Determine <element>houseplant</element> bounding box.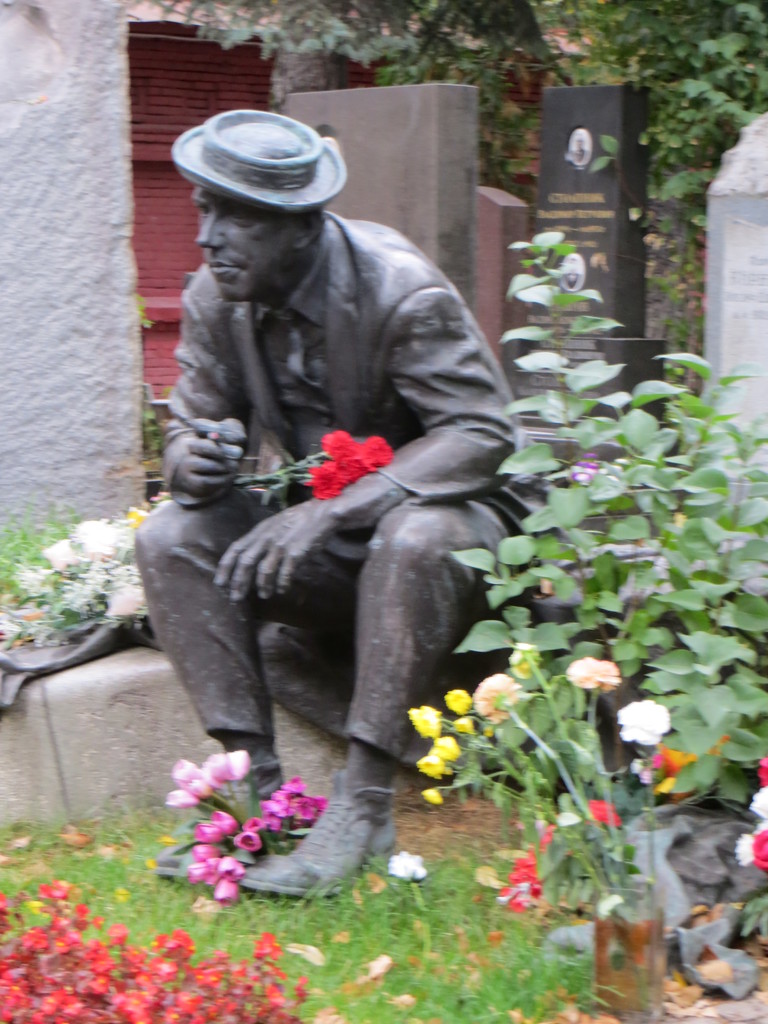
Determined: [422, 218, 767, 1020].
